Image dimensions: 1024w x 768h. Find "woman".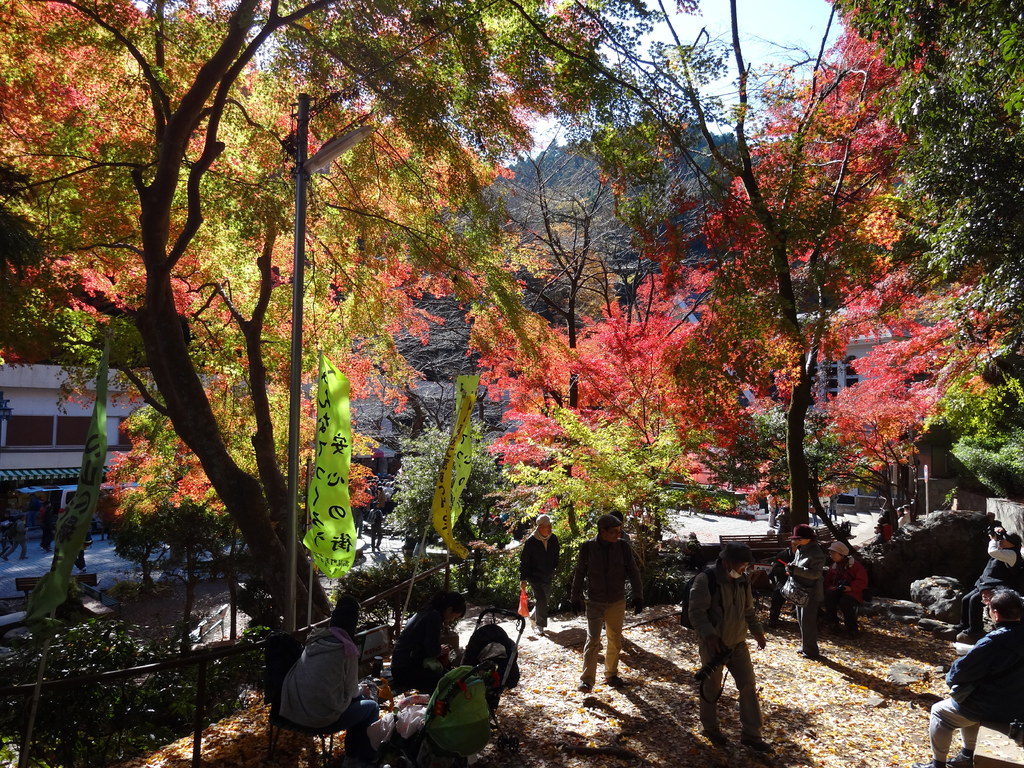
l=785, t=523, r=821, b=662.
